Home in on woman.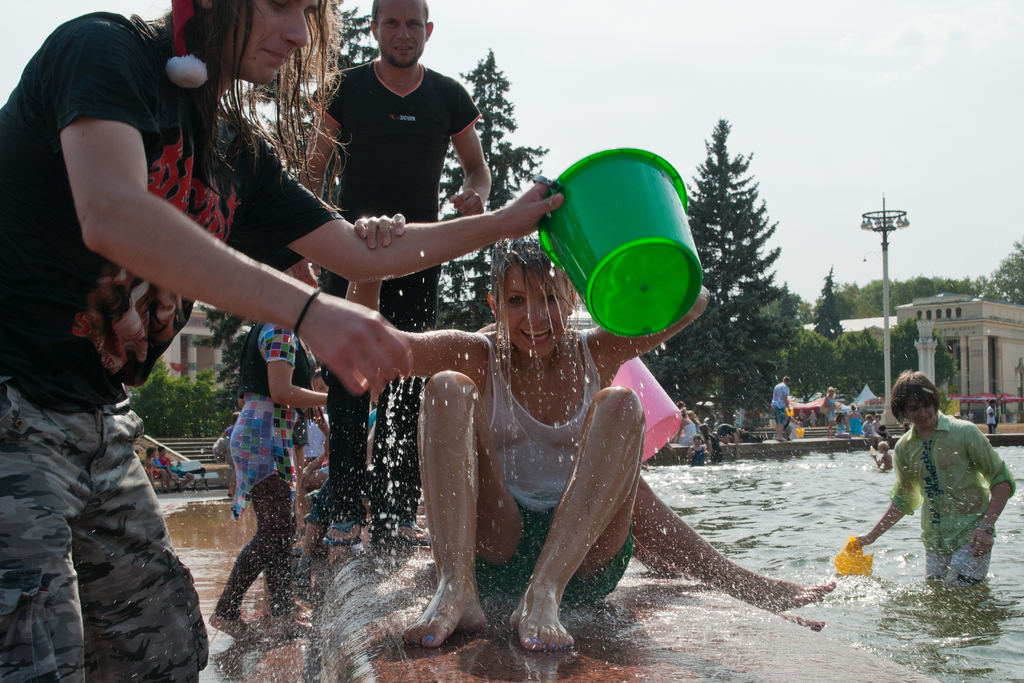
Homed in at BBox(211, 259, 326, 637).
